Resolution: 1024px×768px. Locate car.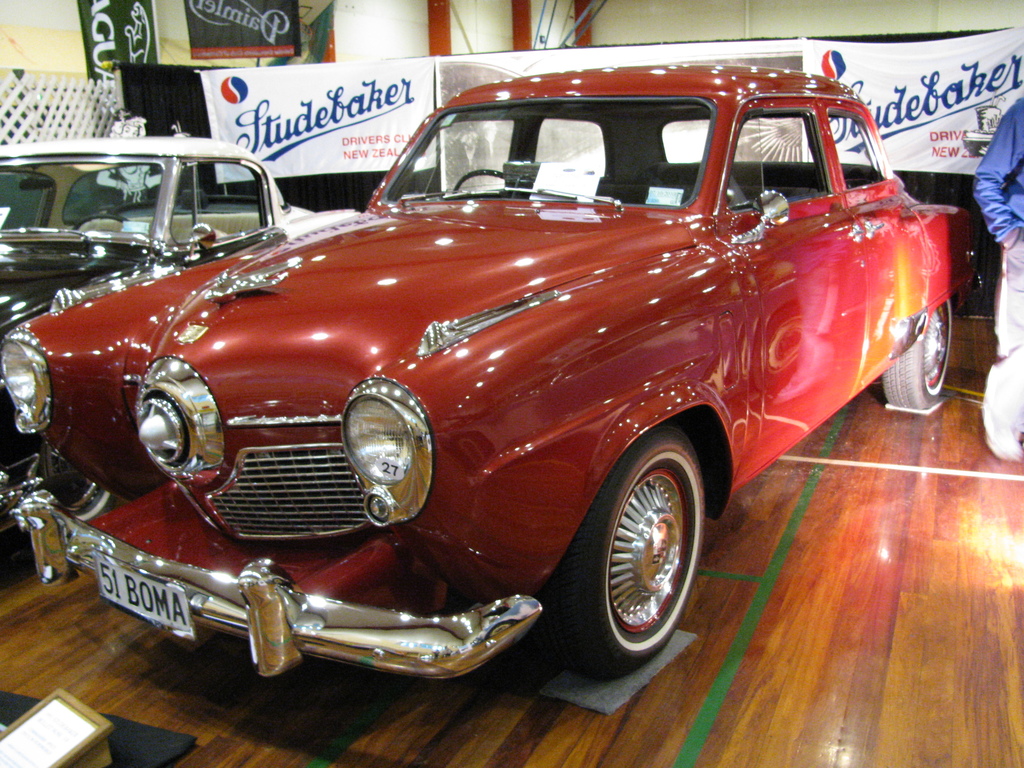
[left=0, top=132, right=364, bottom=353].
